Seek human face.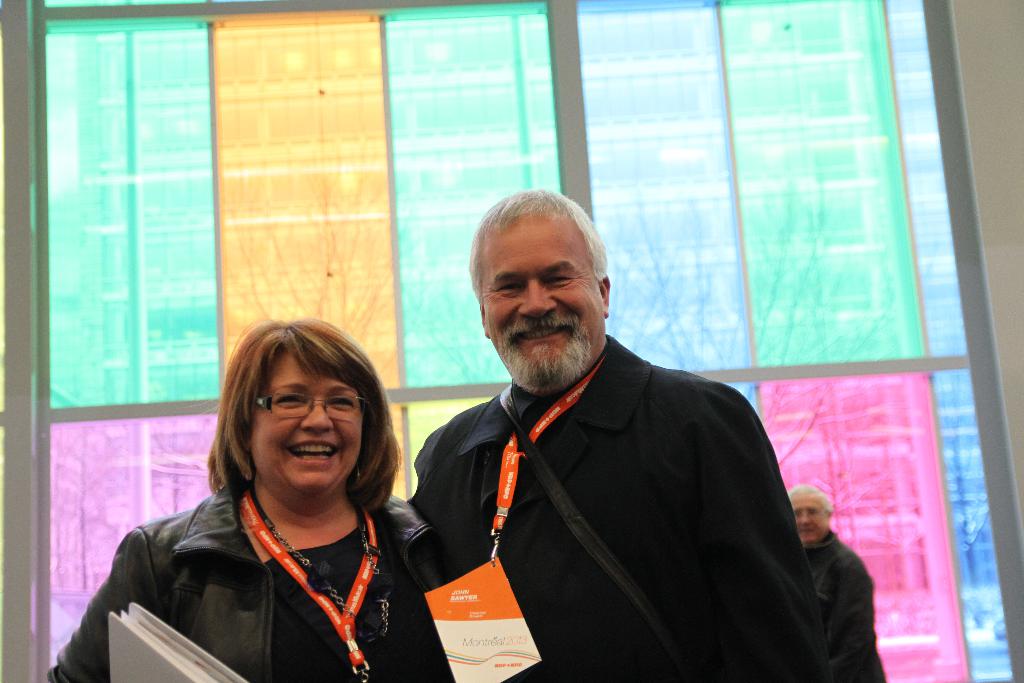
bbox(485, 208, 603, 383).
